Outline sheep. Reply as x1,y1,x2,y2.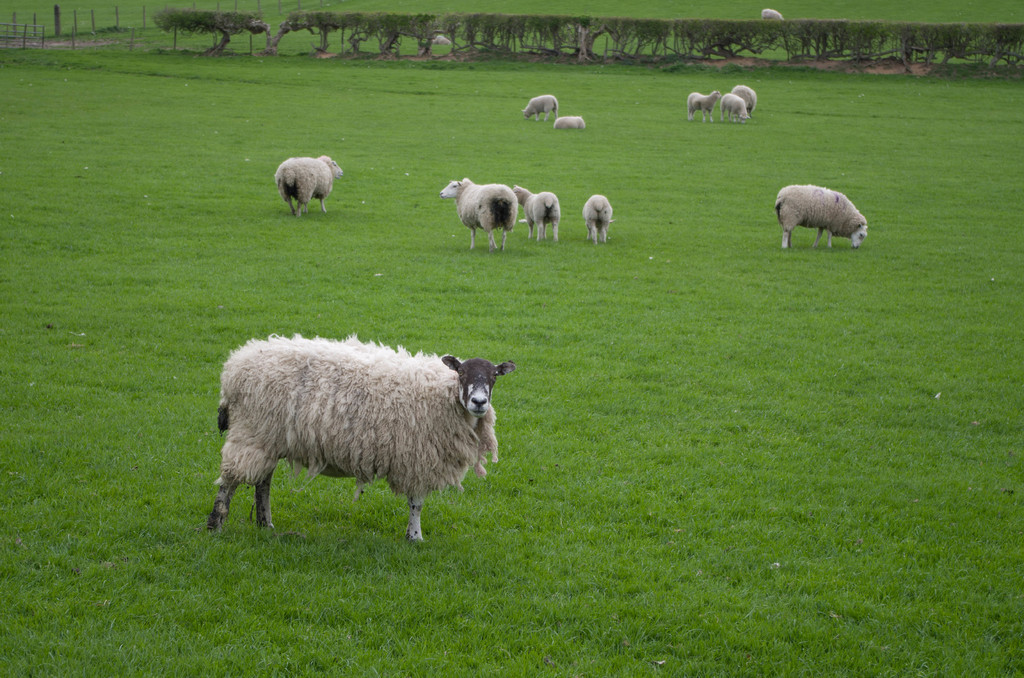
439,177,520,250.
